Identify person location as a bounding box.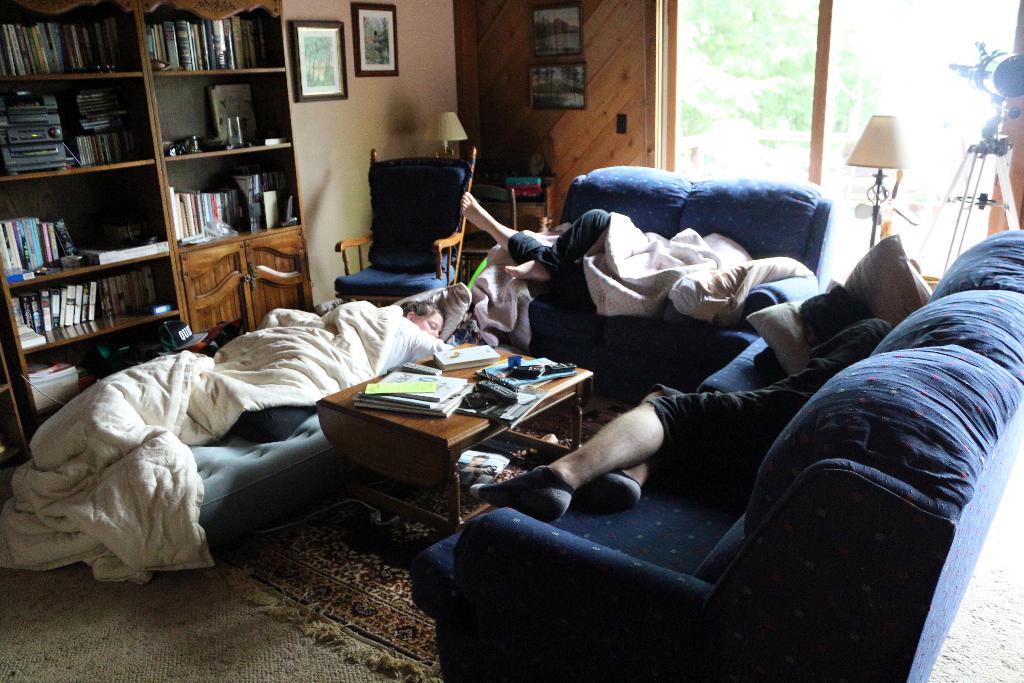
{"x1": 14, "y1": 297, "x2": 454, "y2": 514}.
